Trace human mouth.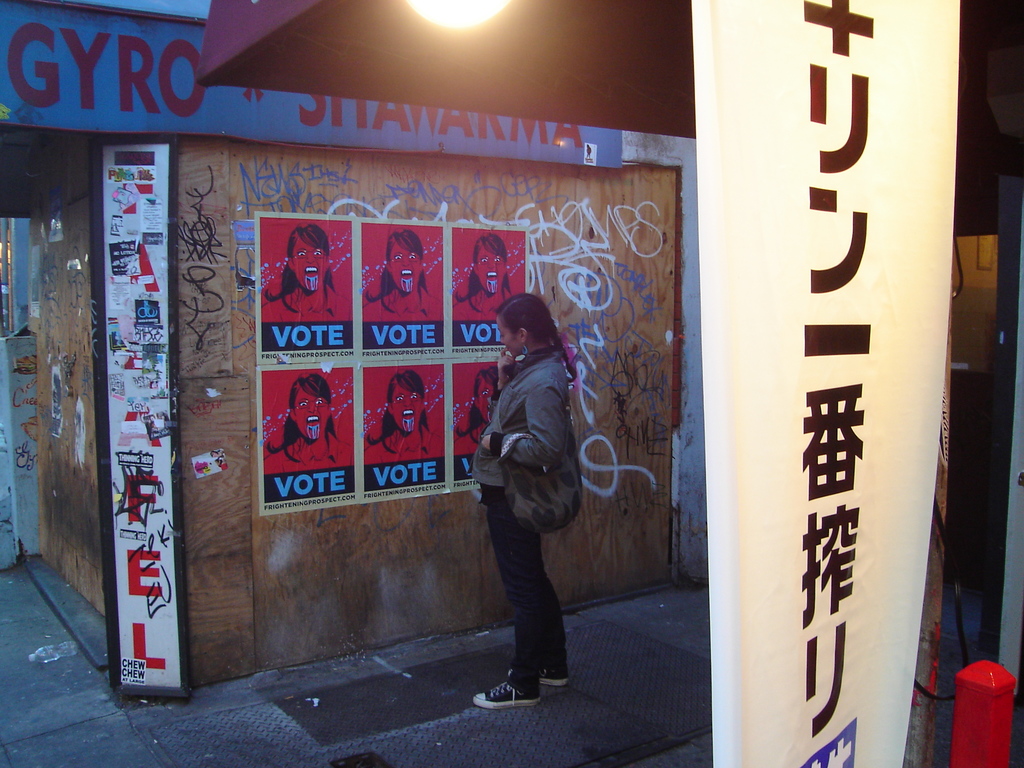
Traced to Rect(304, 264, 320, 289).
